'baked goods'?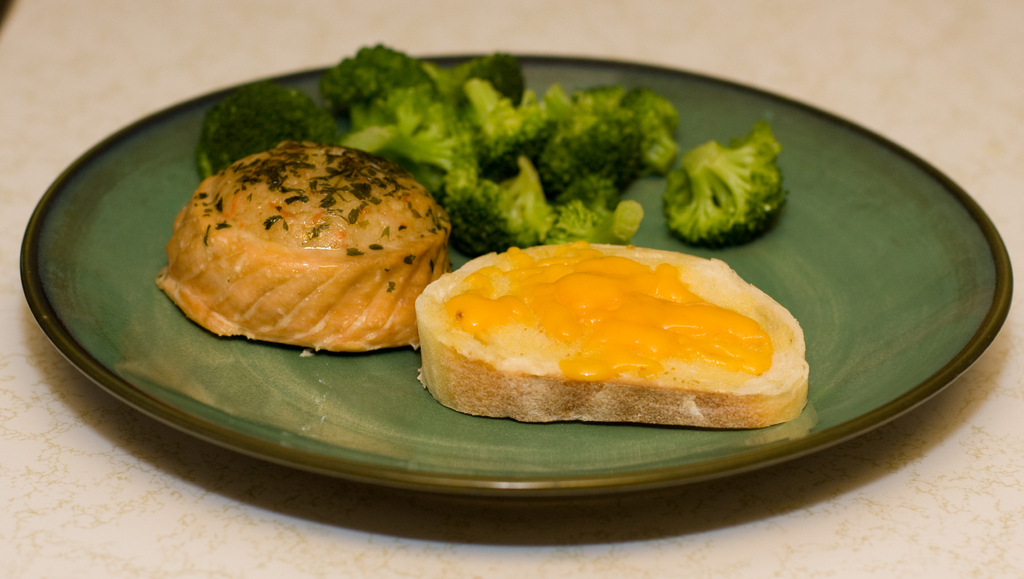
(412, 238, 811, 427)
